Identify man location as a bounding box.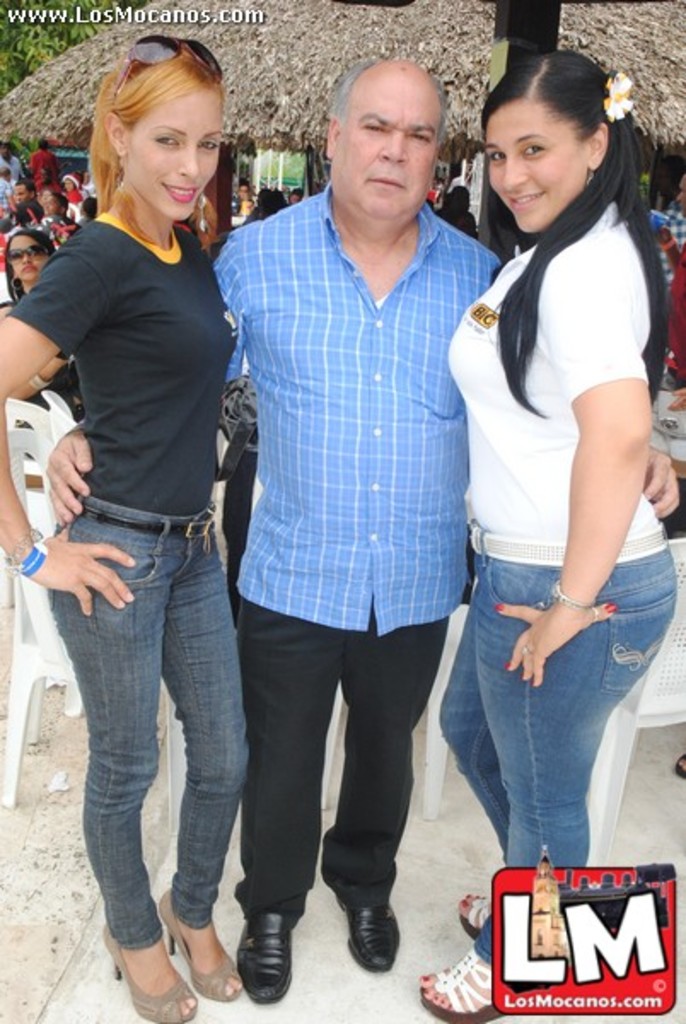
0, 179, 44, 237.
